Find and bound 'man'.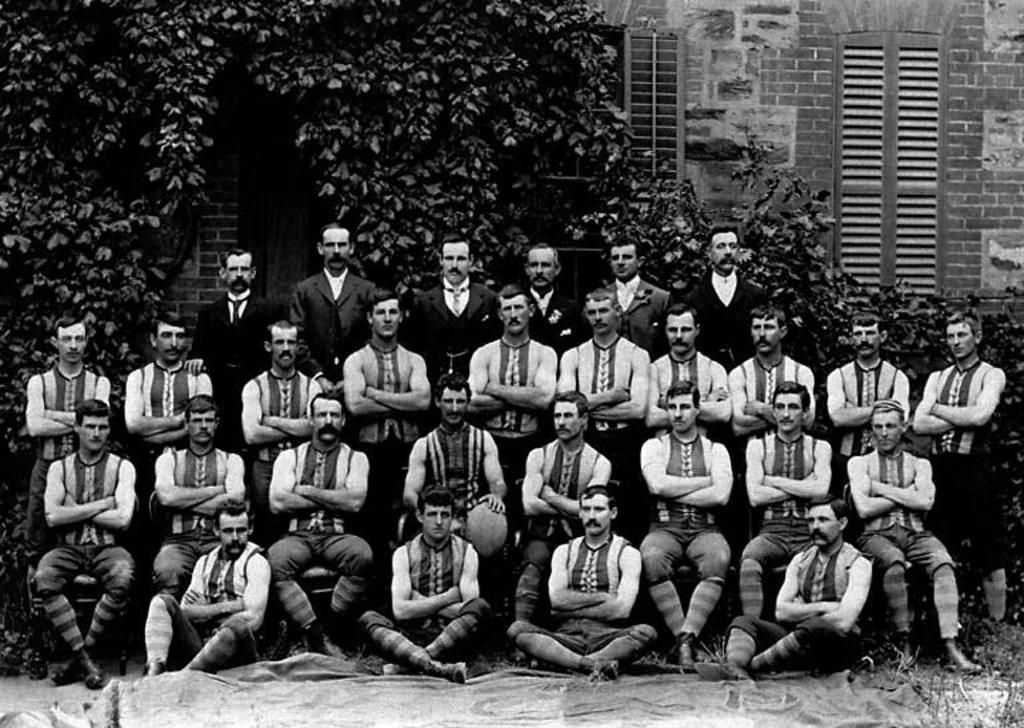
Bound: l=515, t=484, r=660, b=681.
